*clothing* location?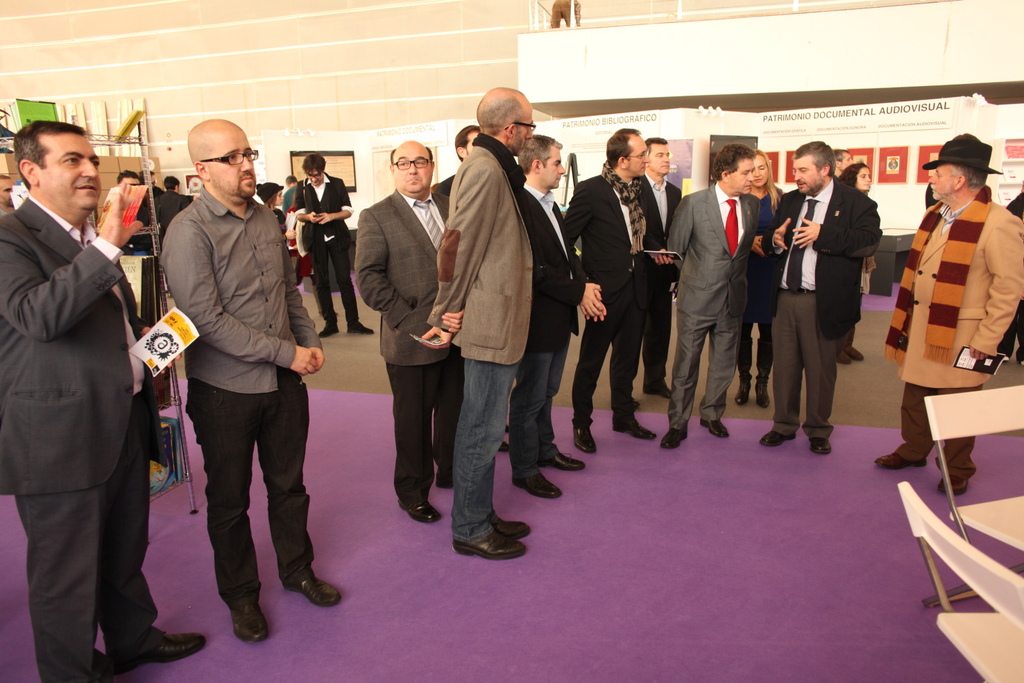
Rect(895, 155, 1007, 448)
